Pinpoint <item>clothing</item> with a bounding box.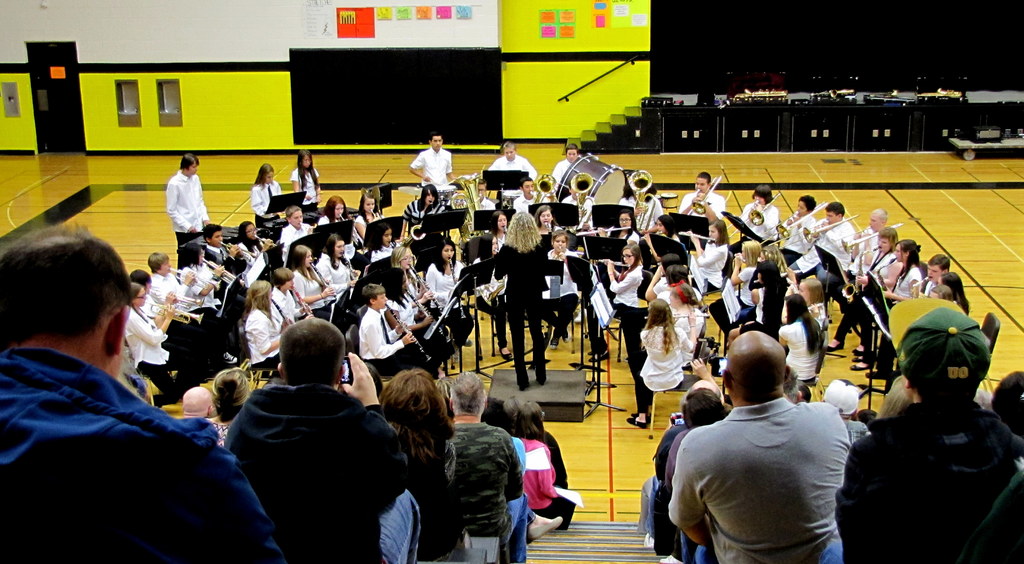
detection(678, 363, 871, 563).
